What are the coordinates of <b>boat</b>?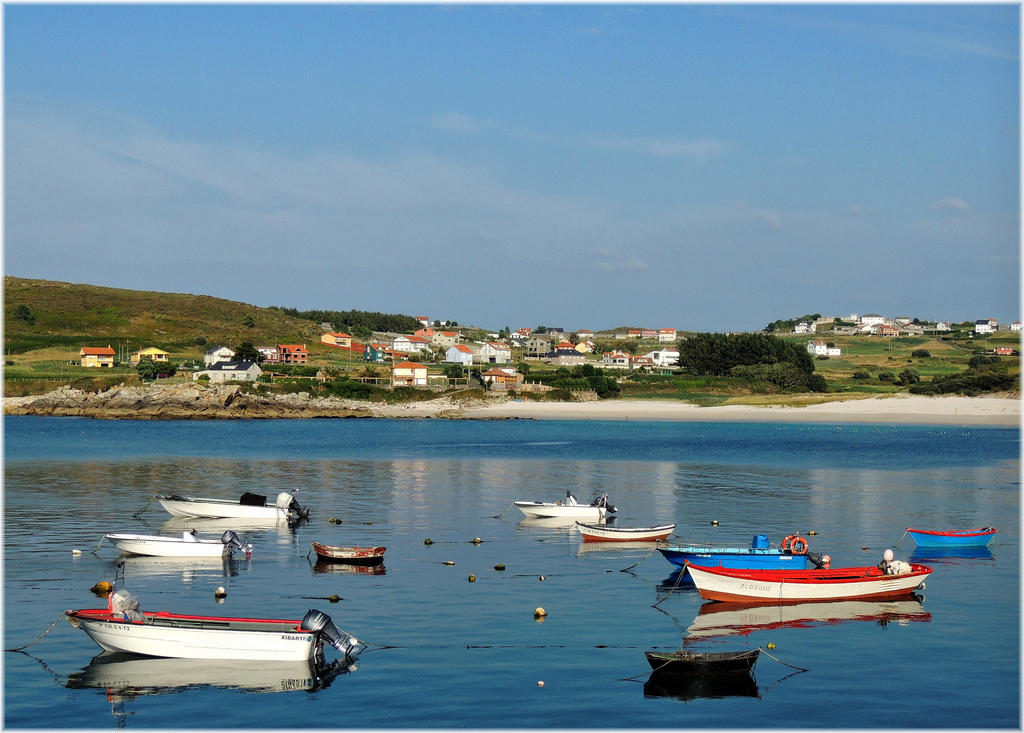
(571, 518, 677, 548).
